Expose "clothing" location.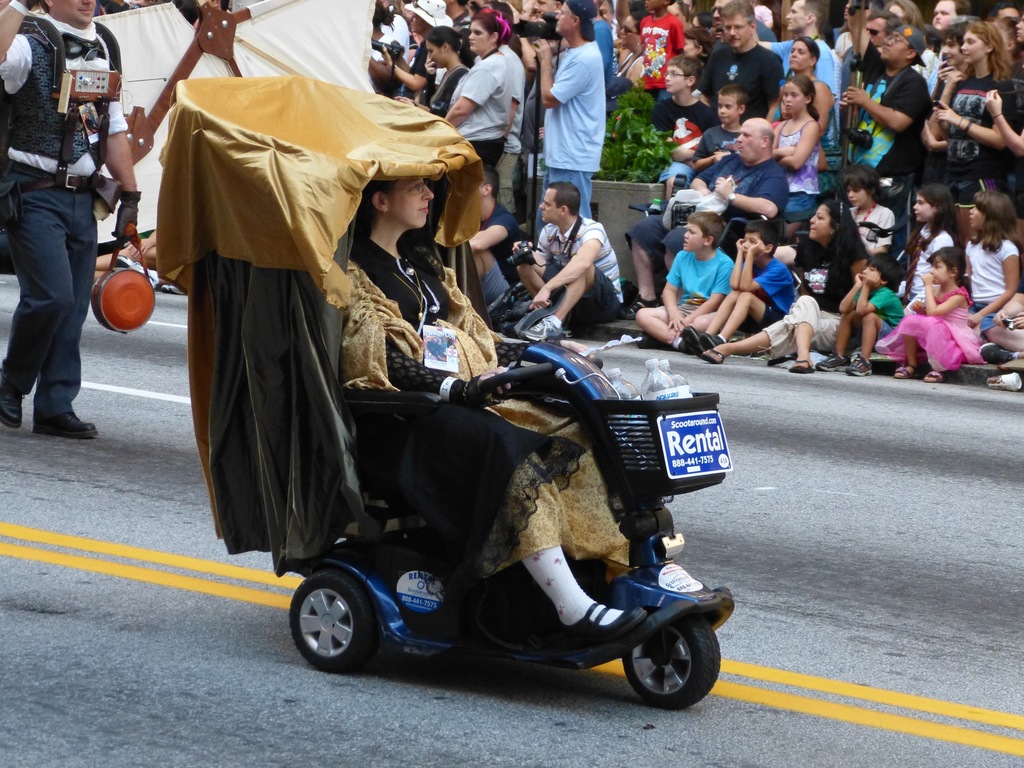
Exposed at 906 223 952 287.
